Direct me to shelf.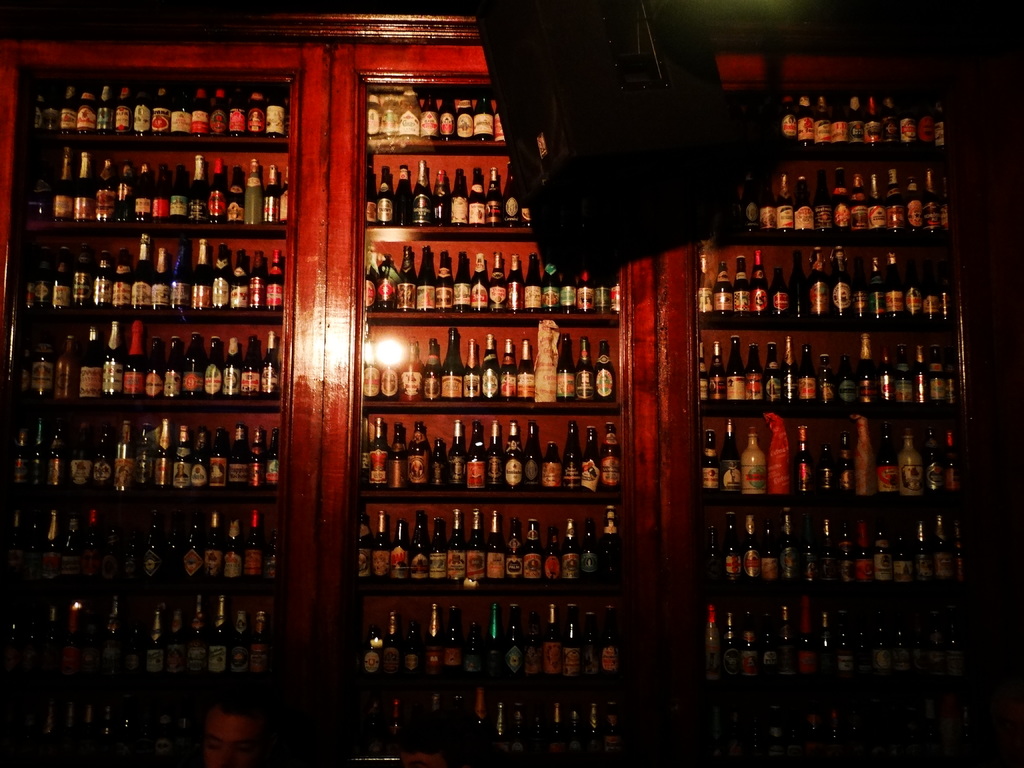
Direction: (5,140,300,250).
